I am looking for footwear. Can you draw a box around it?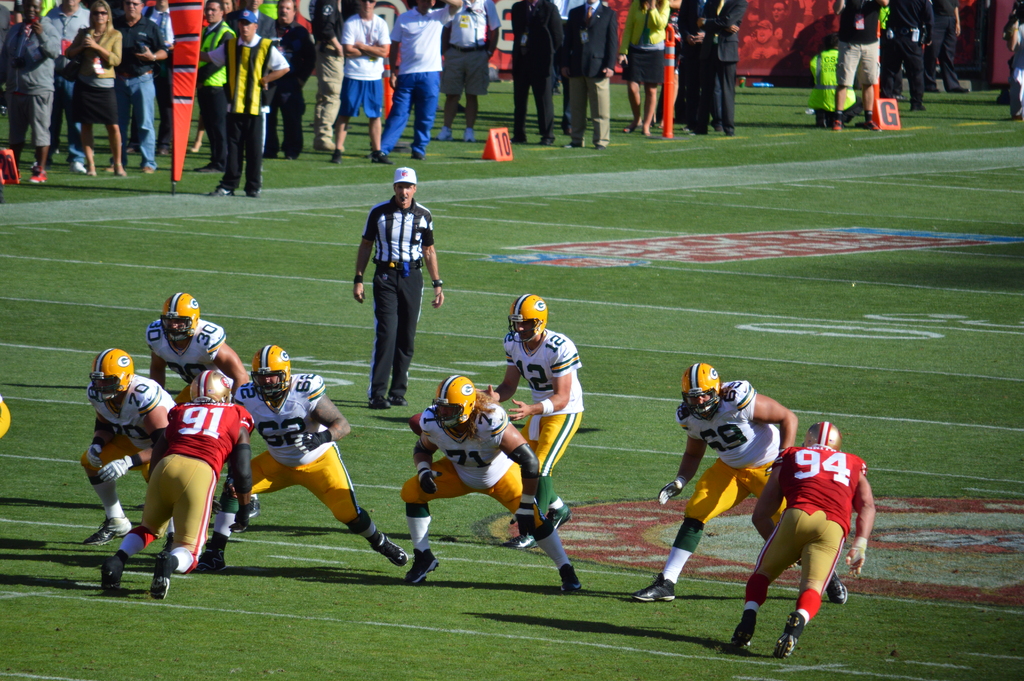
Sure, the bounding box is bbox=[826, 569, 847, 607].
